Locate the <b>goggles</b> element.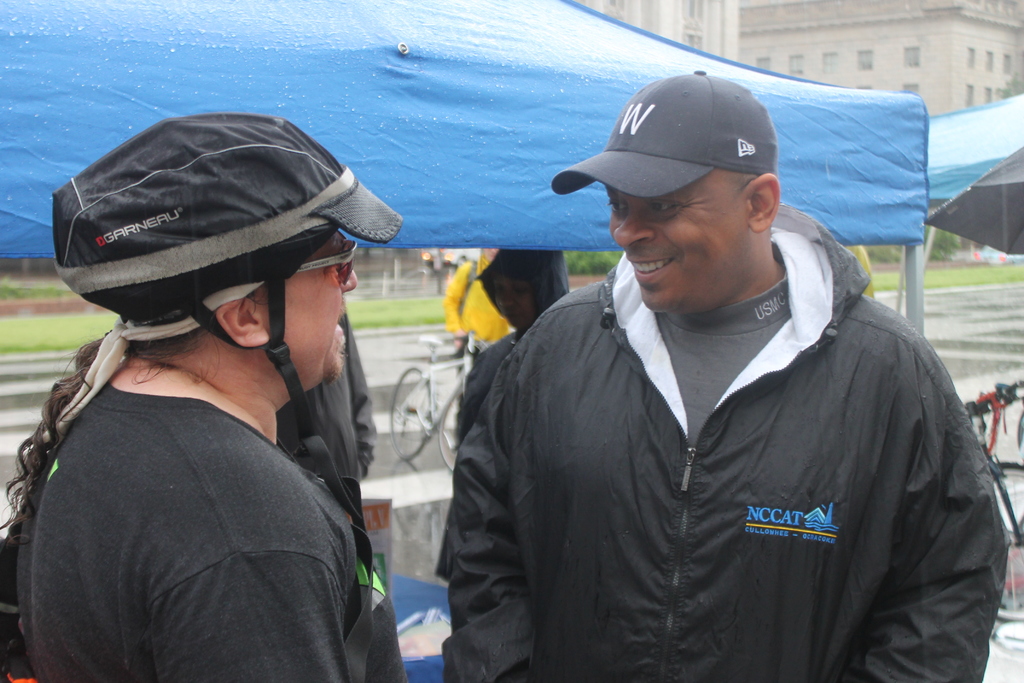
Element bbox: (294,235,358,285).
